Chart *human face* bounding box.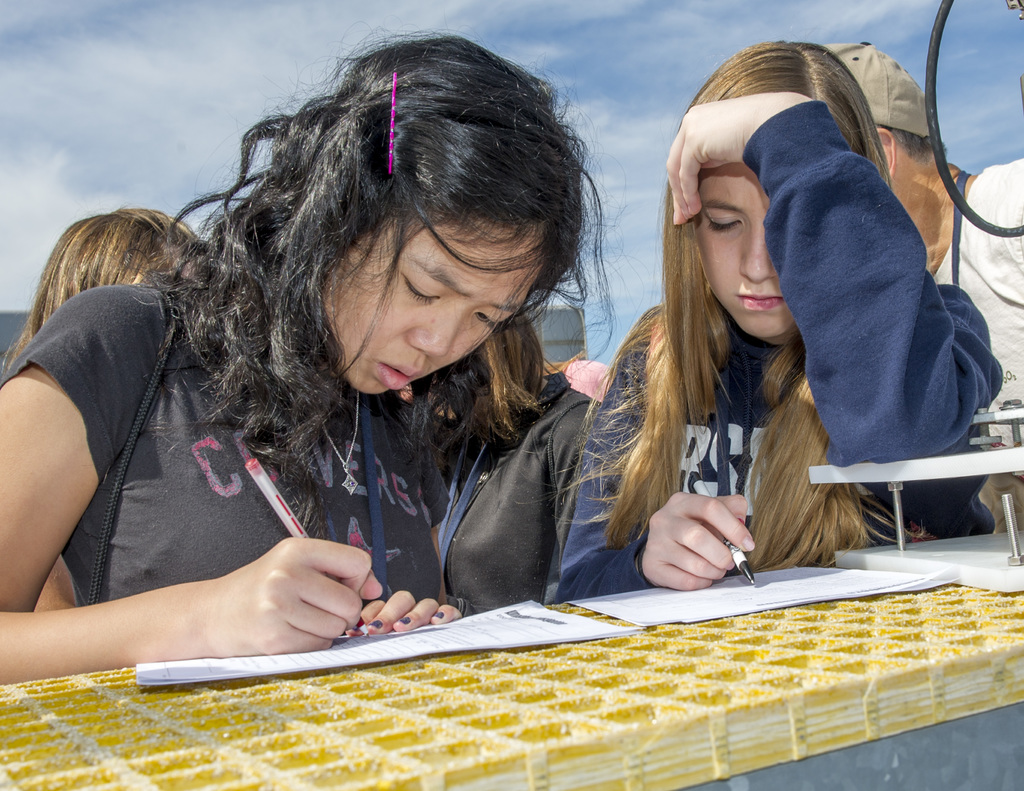
Charted: 333 223 541 395.
